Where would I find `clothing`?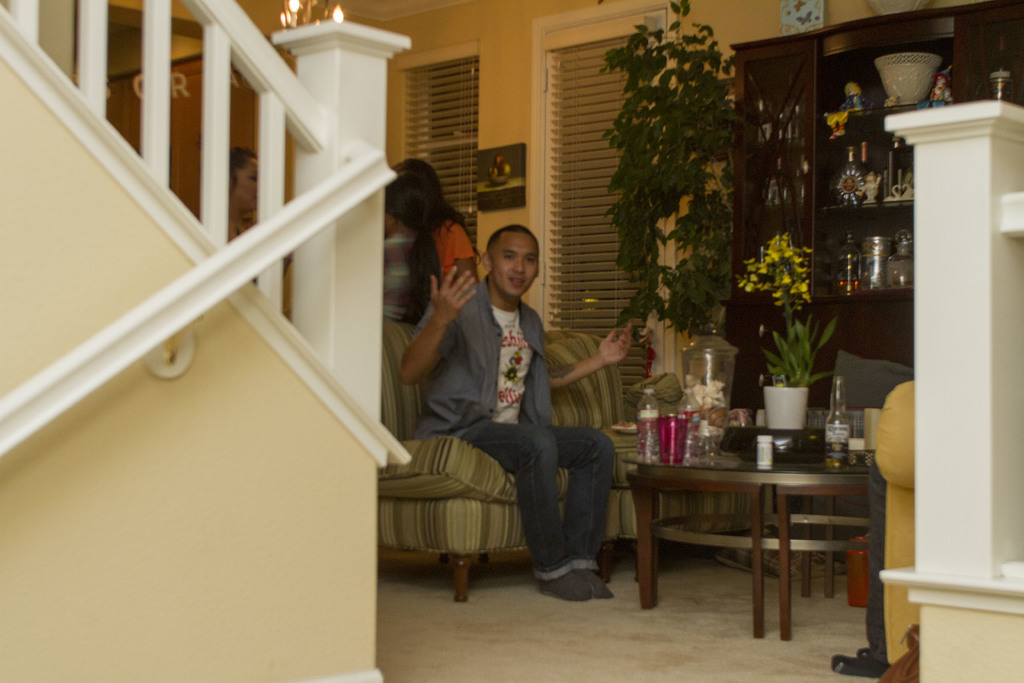
At {"x1": 435, "y1": 217, "x2": 475, "y2": 285}.
